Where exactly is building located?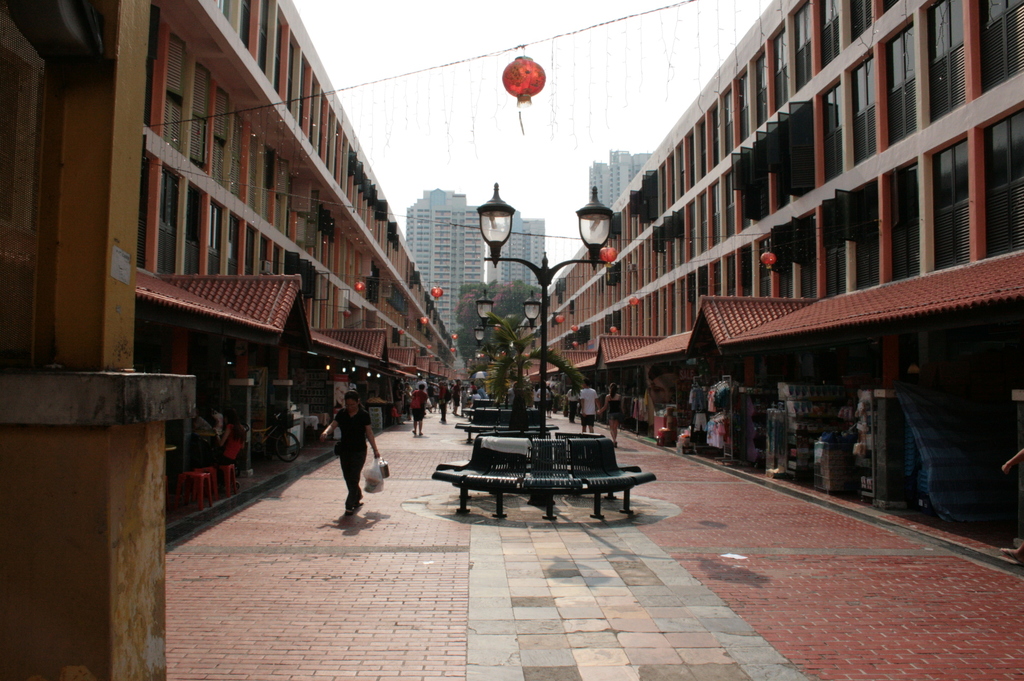
Its bounding box is (left=404, top=188, right=483, bottom=377).
